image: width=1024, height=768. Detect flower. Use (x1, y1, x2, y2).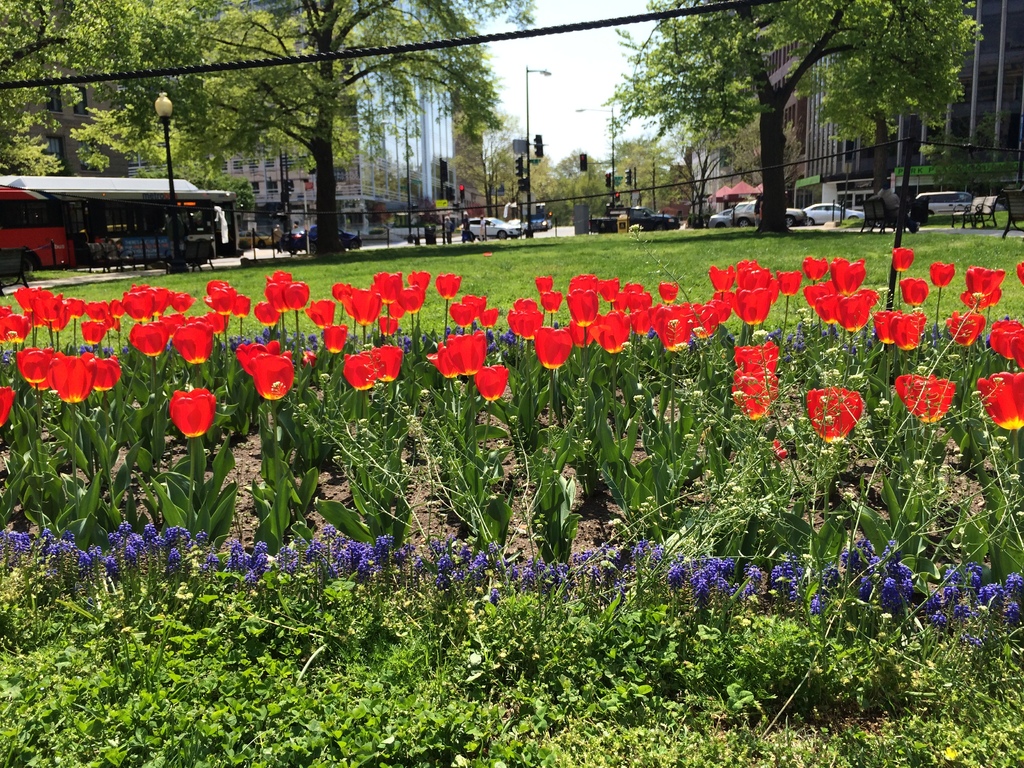
(659, 284, 676, 303).
